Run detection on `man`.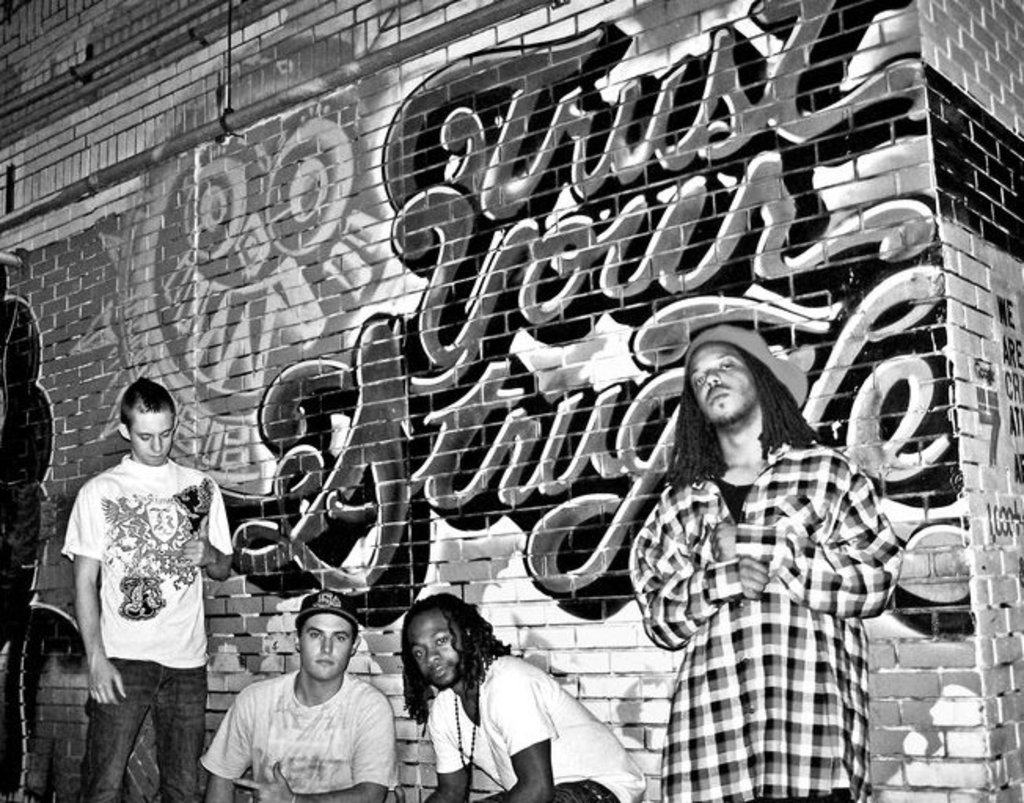
Result: bbox=(627, 332, 912, 801).
